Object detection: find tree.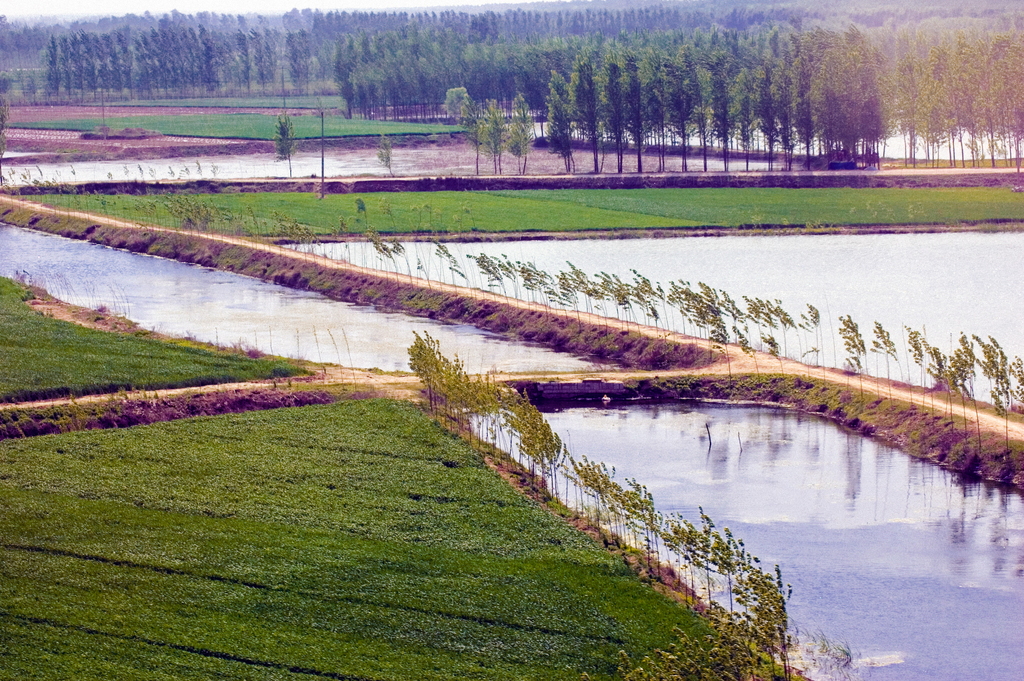
Rect(129, 29, 163, 85).
